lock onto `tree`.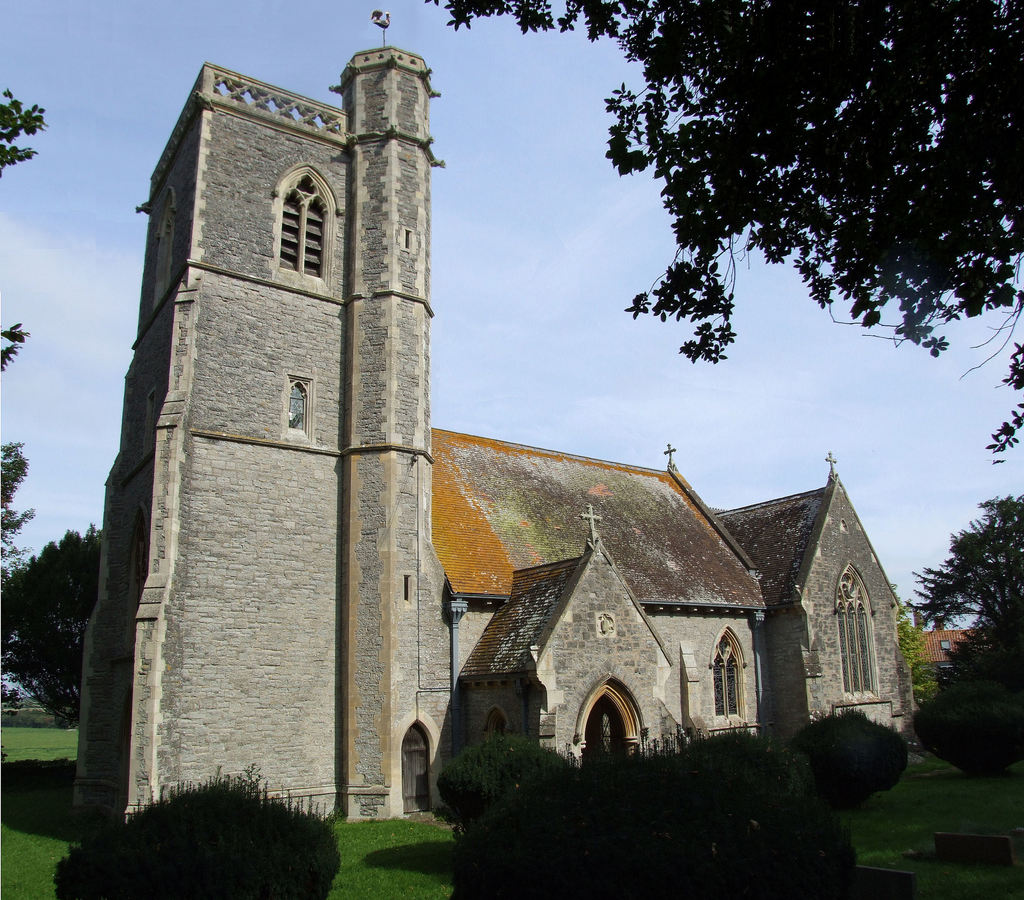
Locked: select_region(0, 74, 50, 179).
